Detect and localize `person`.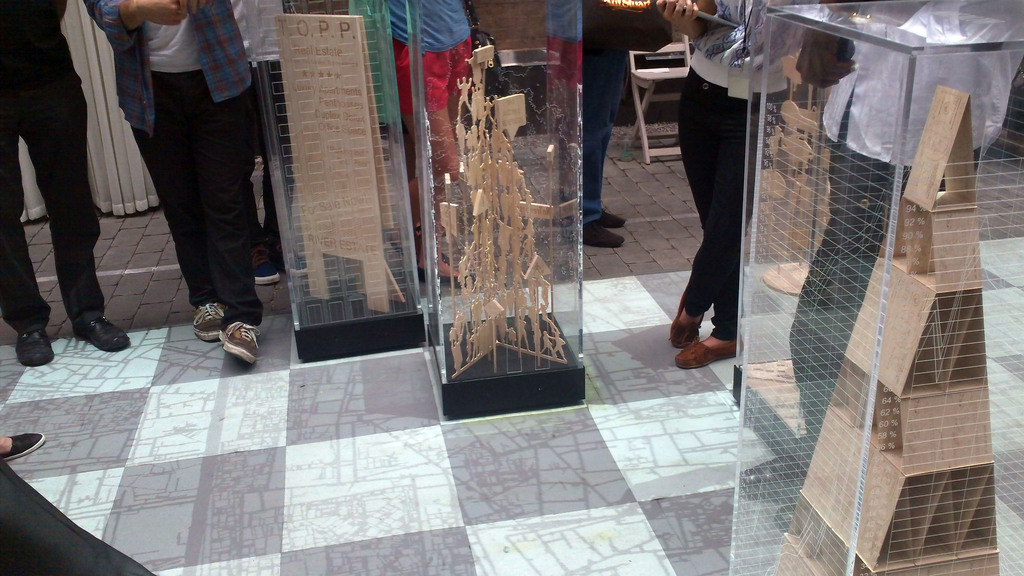
Localized at 0, 429, 44, 465.
